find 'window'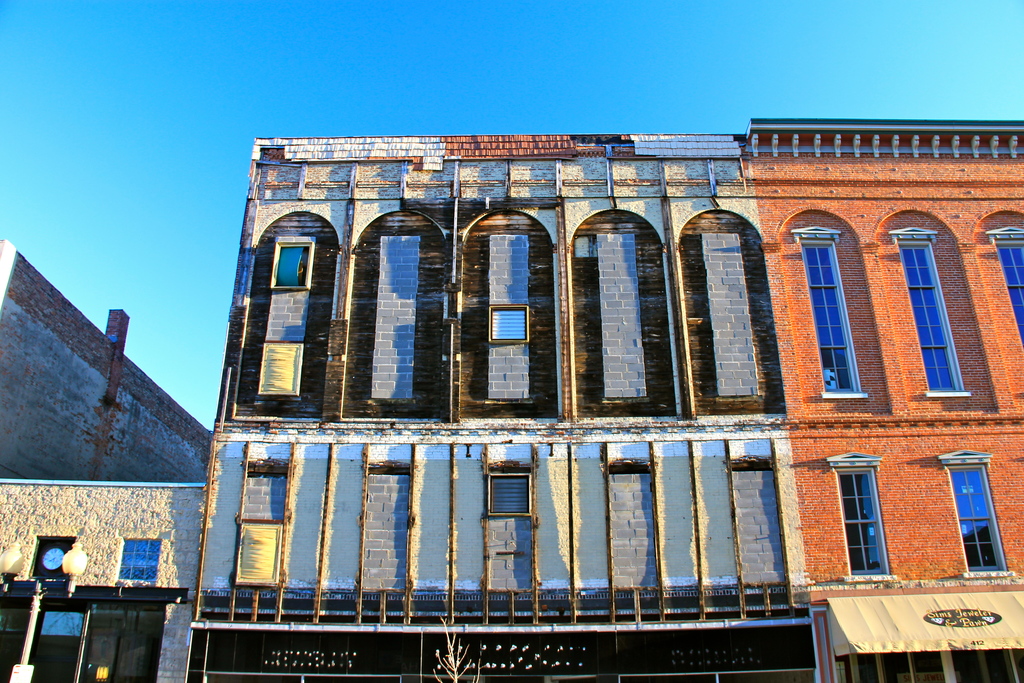
left=842, top=450, right=906, bottom=584
